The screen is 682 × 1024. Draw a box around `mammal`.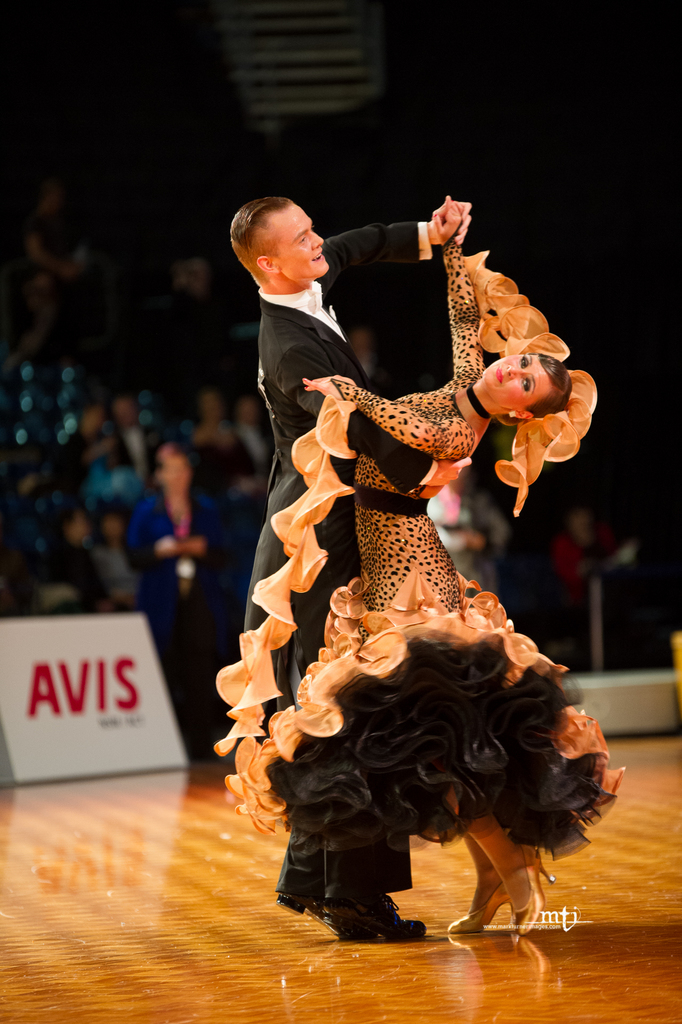
(120,429,251,770).
